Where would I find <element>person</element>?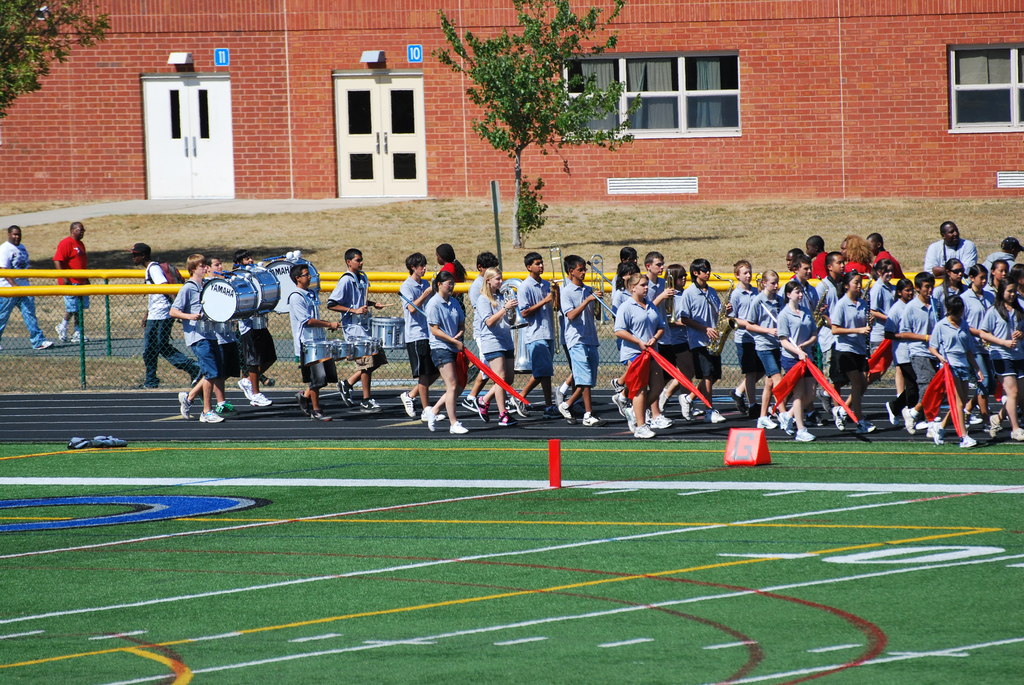
At {"left": 991, "top": 239, "right": 1021, "bottom": 269}.
